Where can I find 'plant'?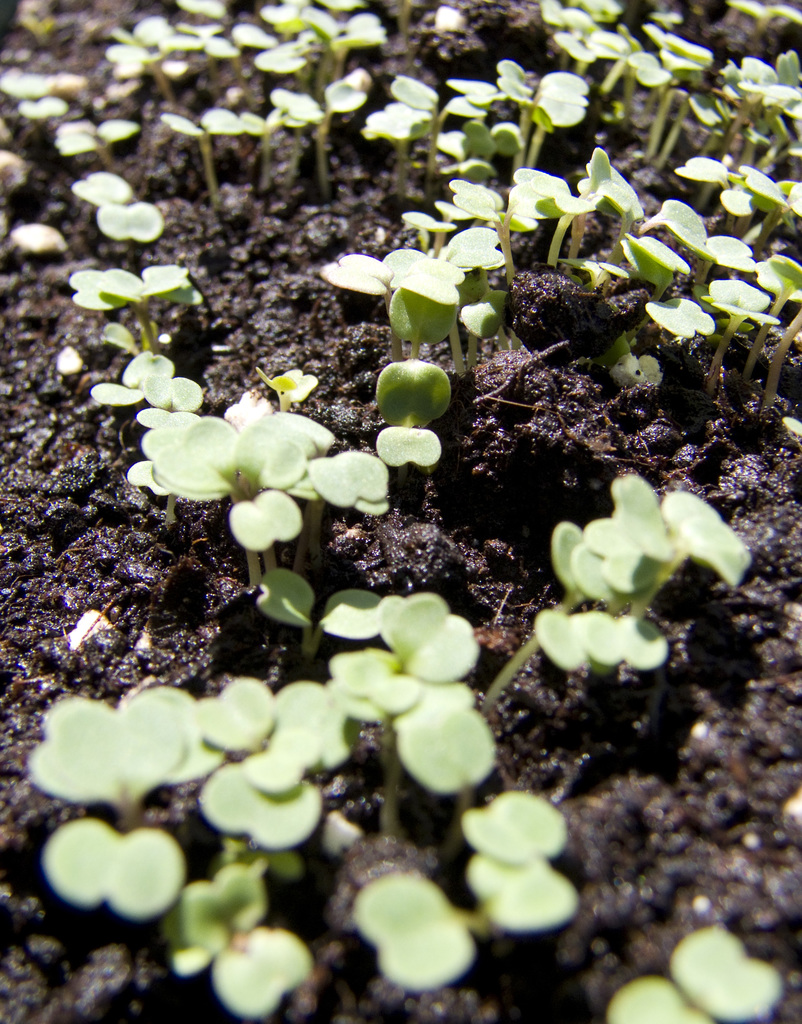
You can find it at box(458, 77, 527, 170).
